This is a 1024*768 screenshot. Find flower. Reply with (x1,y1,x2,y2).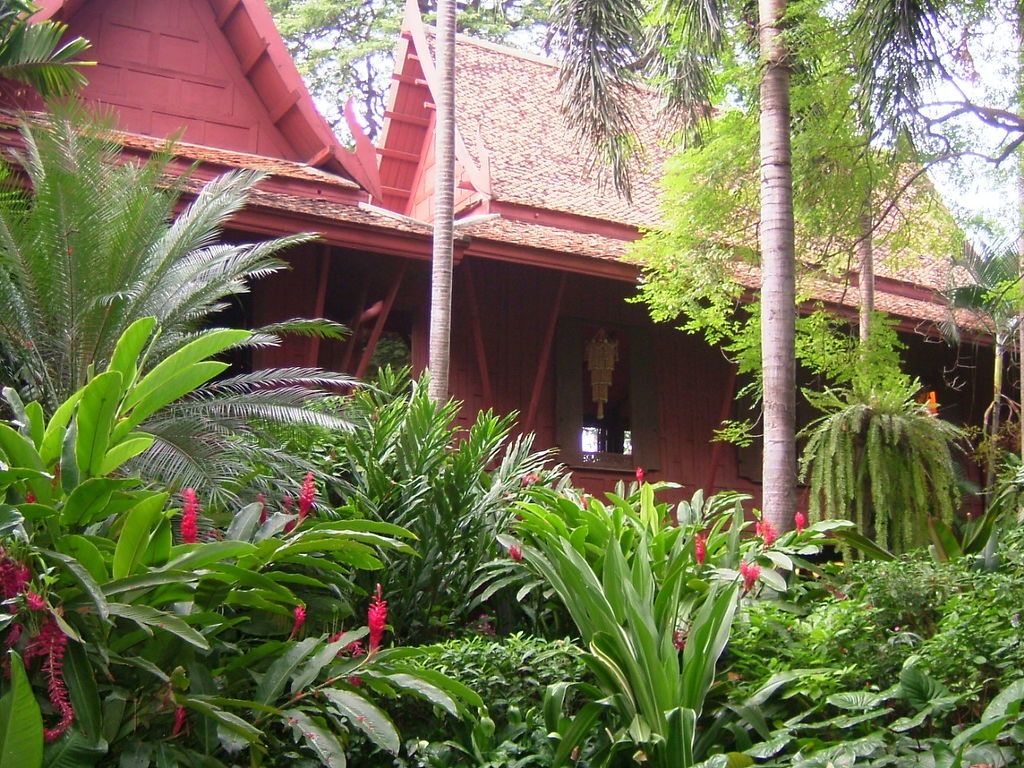
(330,630,362,658).
